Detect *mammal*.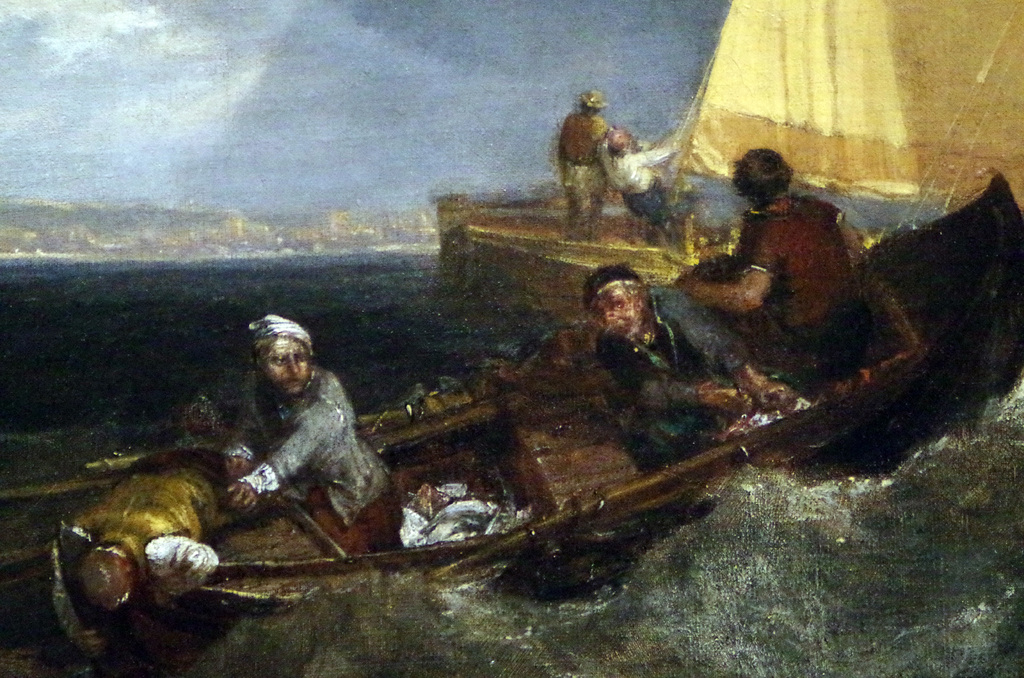
Detected at crop(237, 306, 387, 565).
